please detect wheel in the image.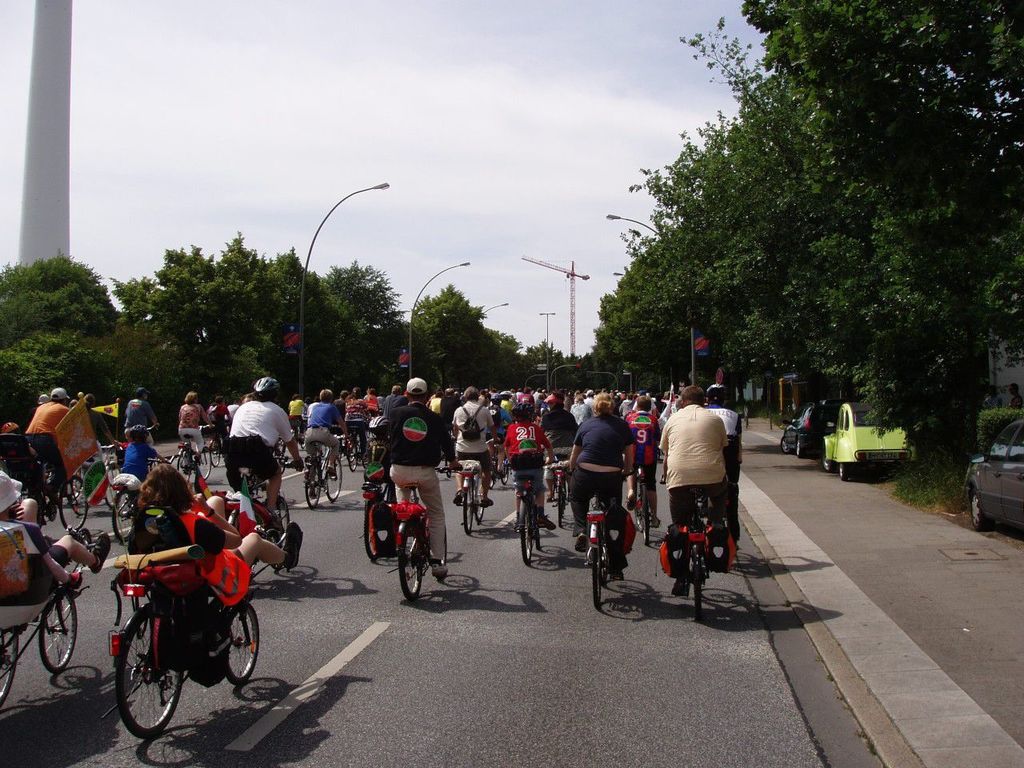
box=[532, 508, 542, 550].
